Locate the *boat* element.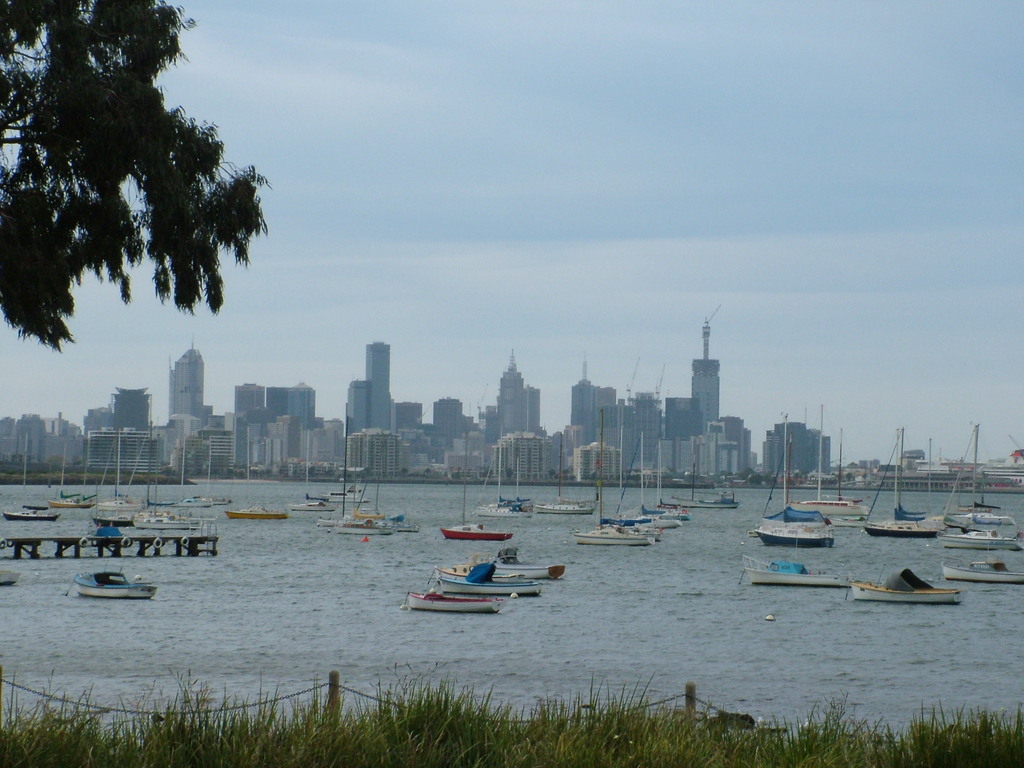
Element bbox: pyautogui.locateOnScreen(0, 512, 62, 521).
